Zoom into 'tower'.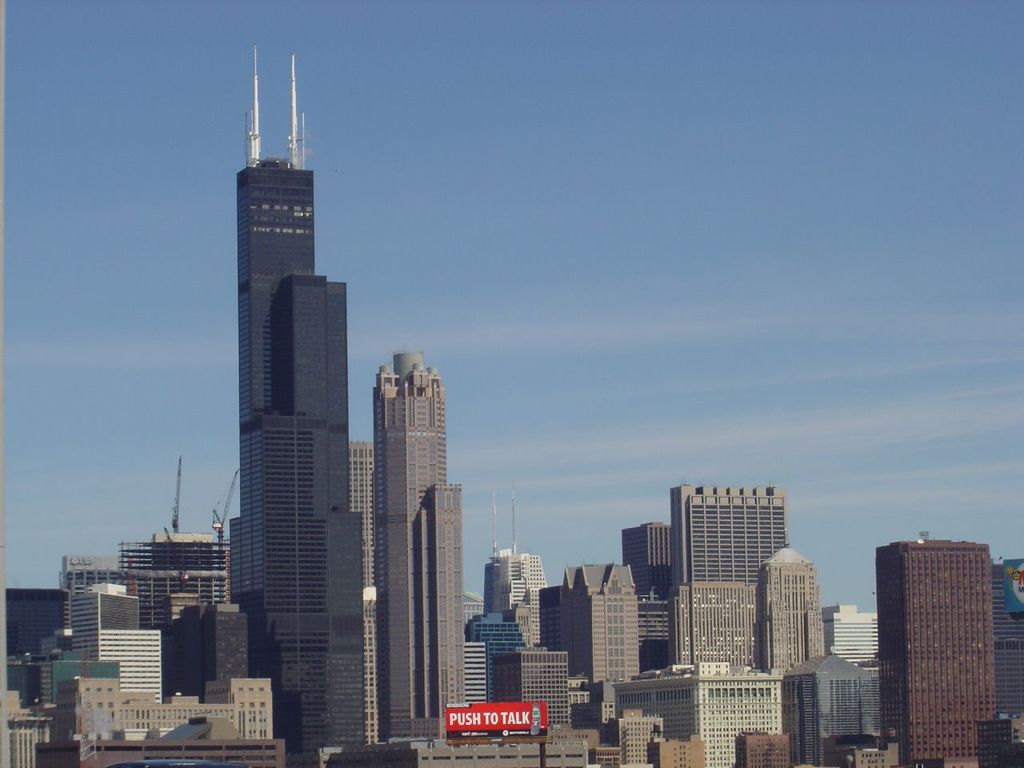
Zoom target: rect(877, 544, 999, 758).
